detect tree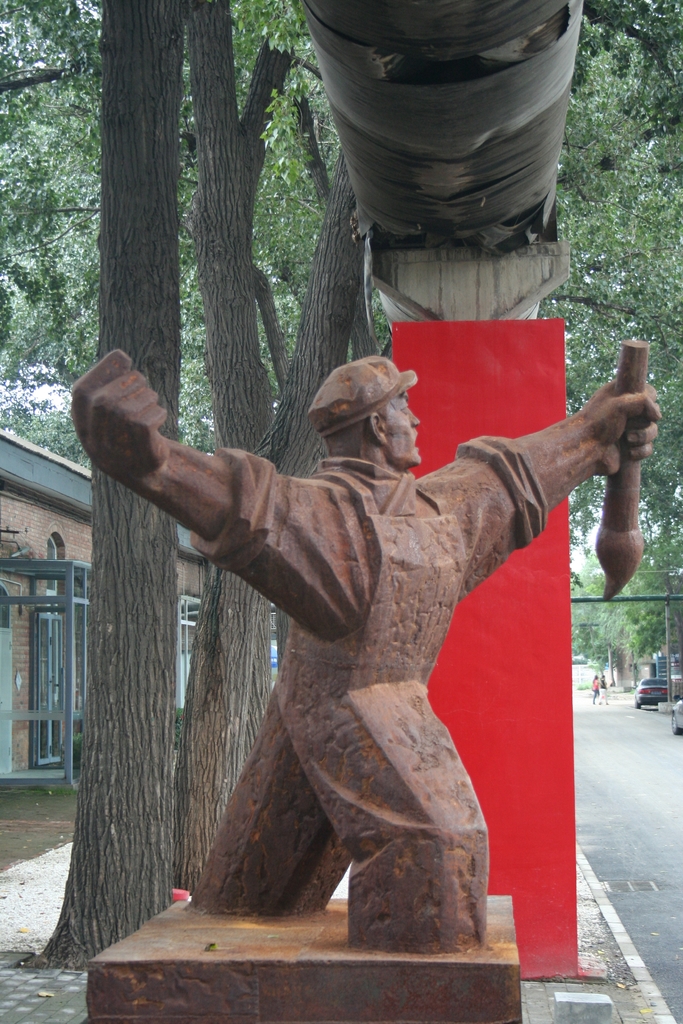
locate(0, 0, 682, 972)
